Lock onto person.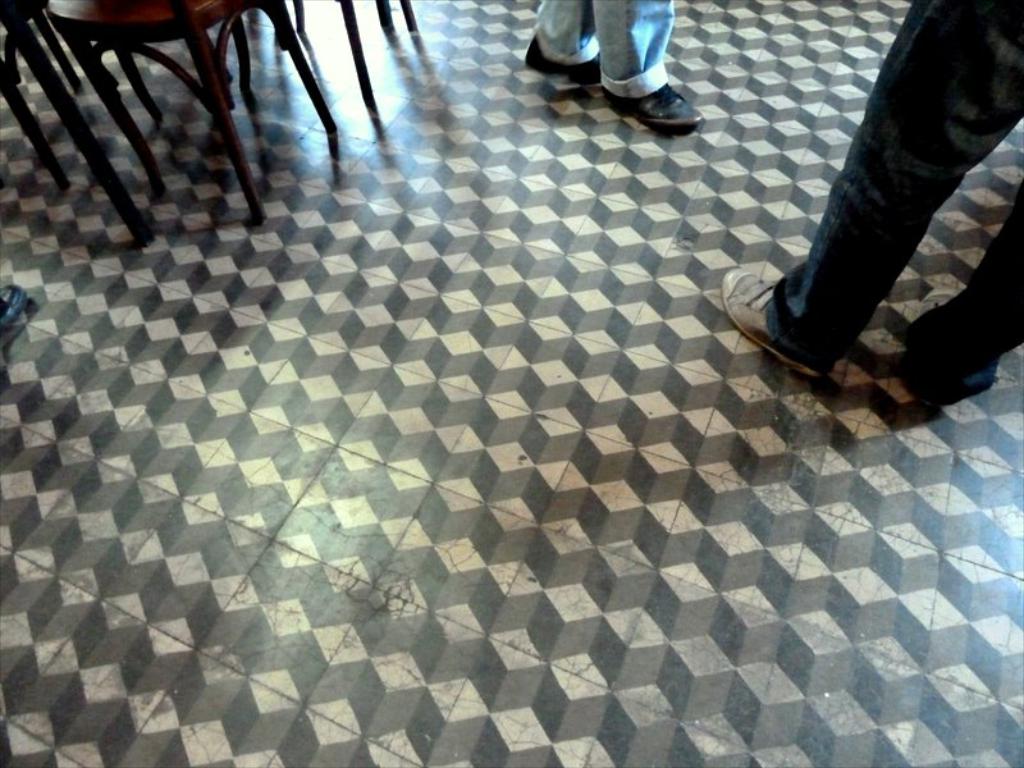
Locked: left=721, top=0, right=1023, bottom=390.
